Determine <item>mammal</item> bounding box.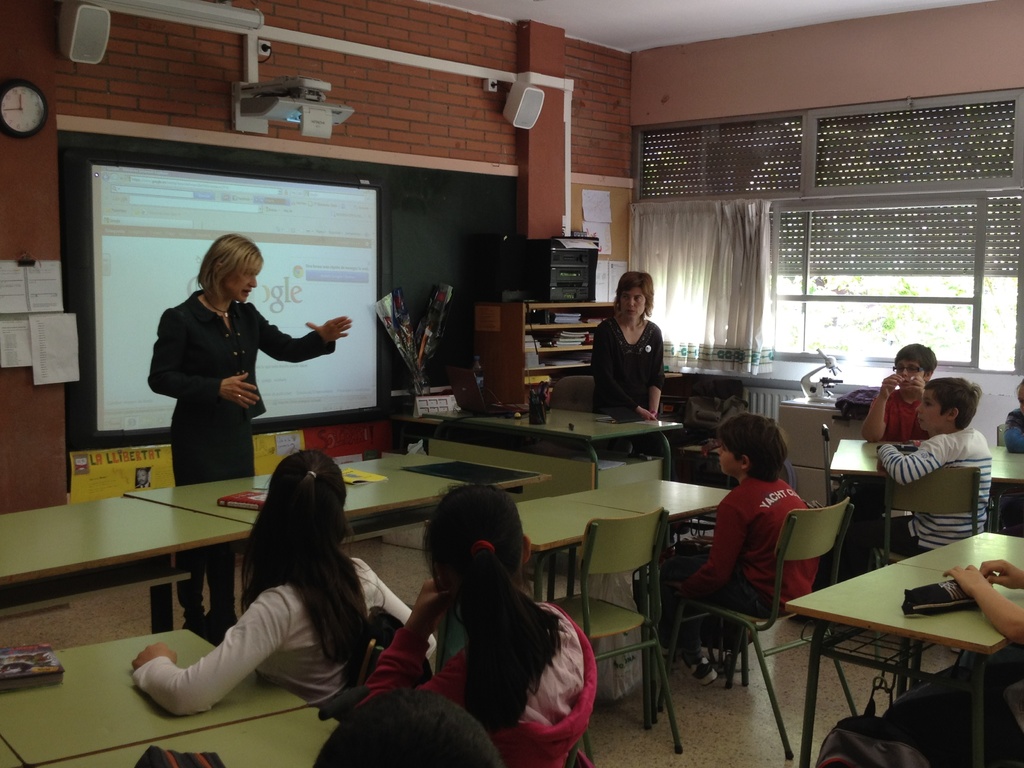
Determined: x1=941 y1=561 x2=1023 y2=753.
